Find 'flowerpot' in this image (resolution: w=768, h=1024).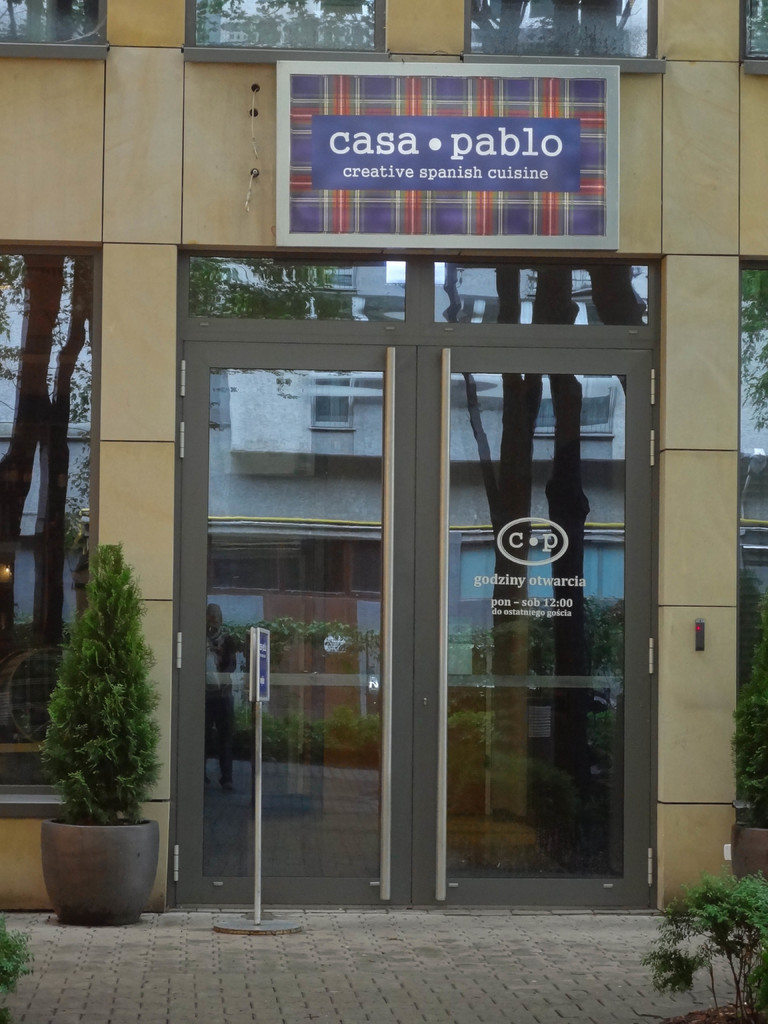
[left=20, top=807, right=162, bottom=912].
